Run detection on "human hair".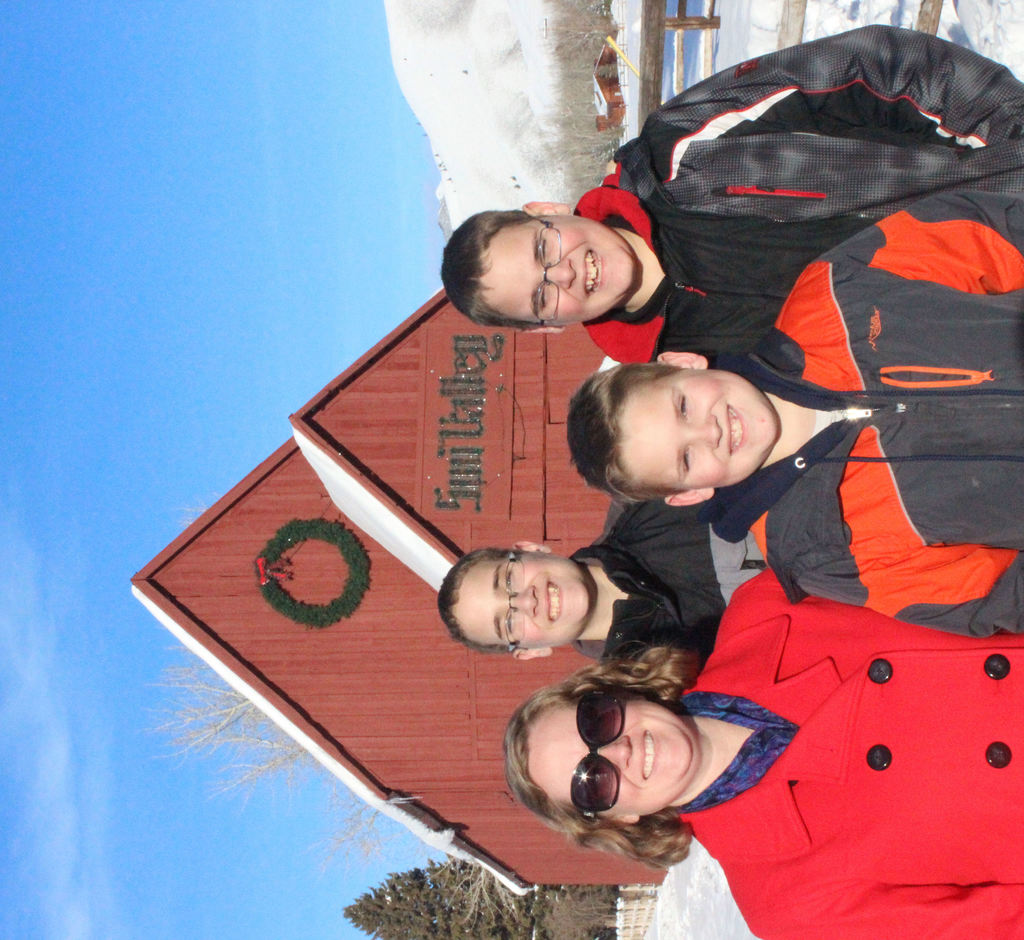
Result: bbox(441, 204, 522, 341).
